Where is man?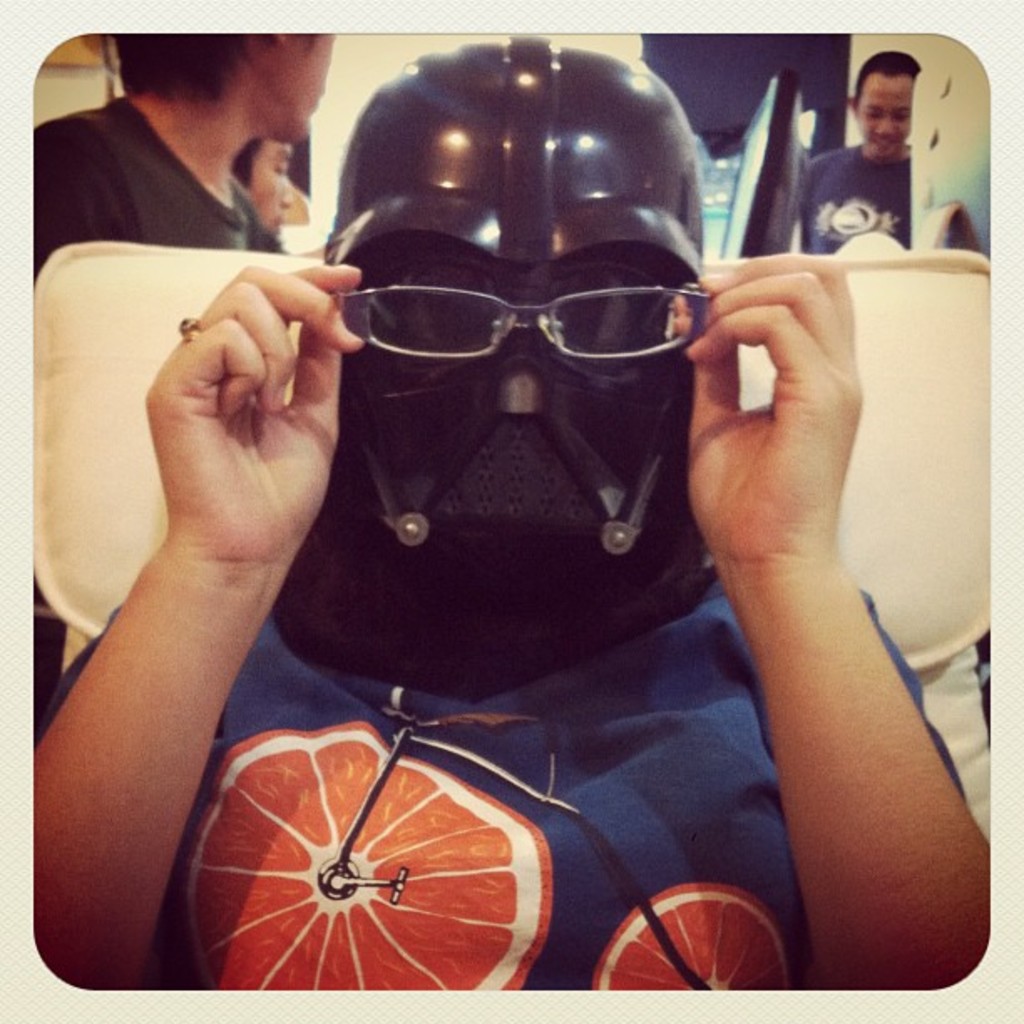
(x1=796, y1=45, x2=922, y2=251).
